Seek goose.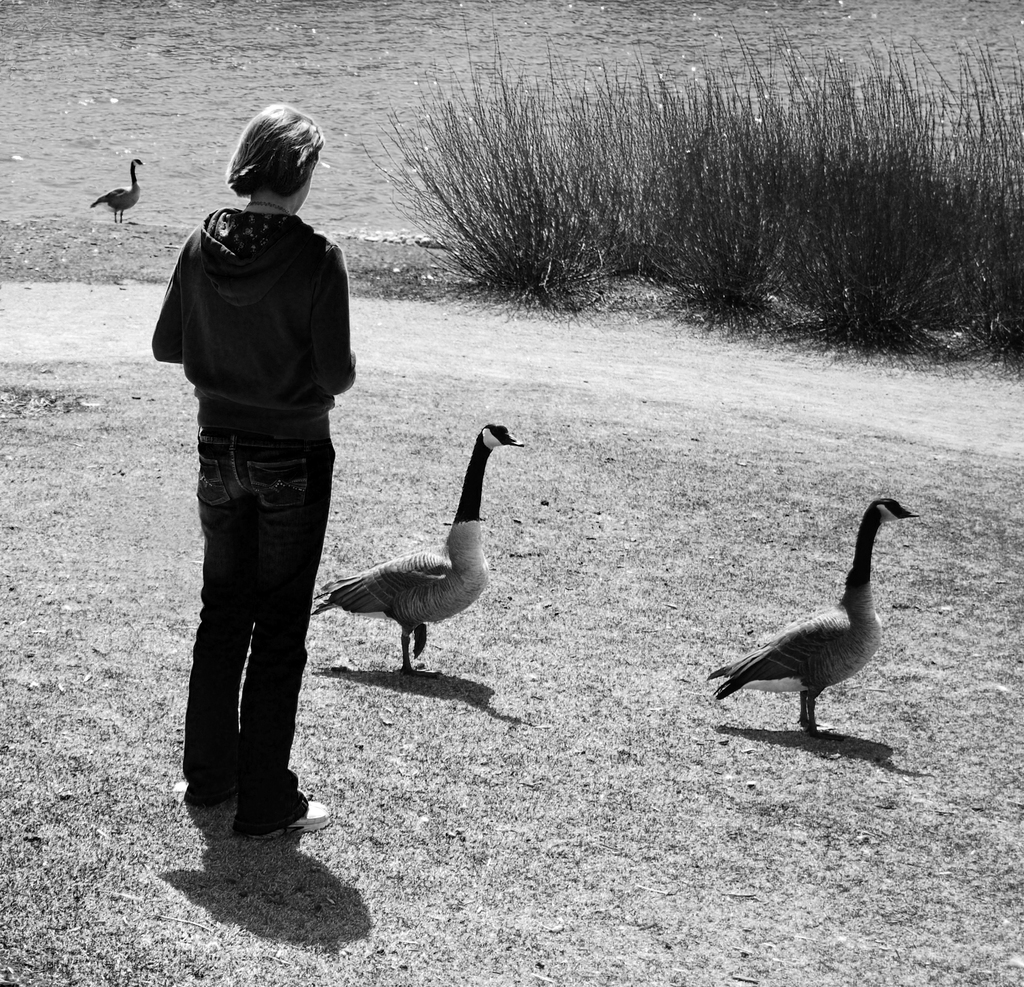
locate(312, 421, 523, 670).
